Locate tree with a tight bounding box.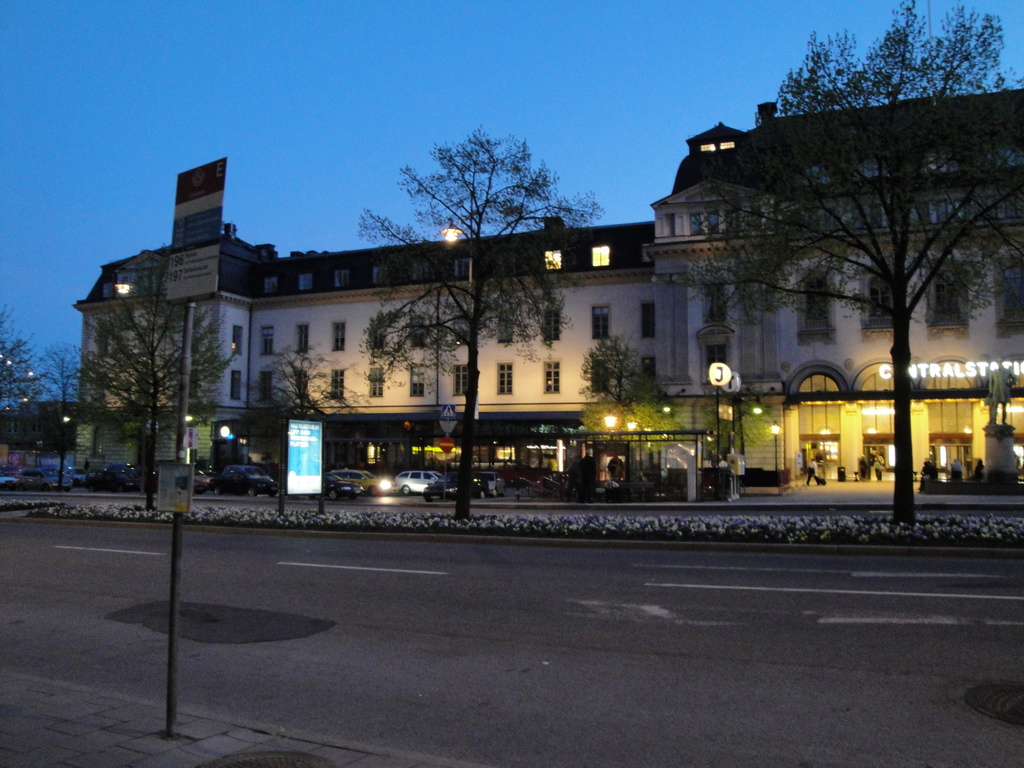
353:125:611:528.
